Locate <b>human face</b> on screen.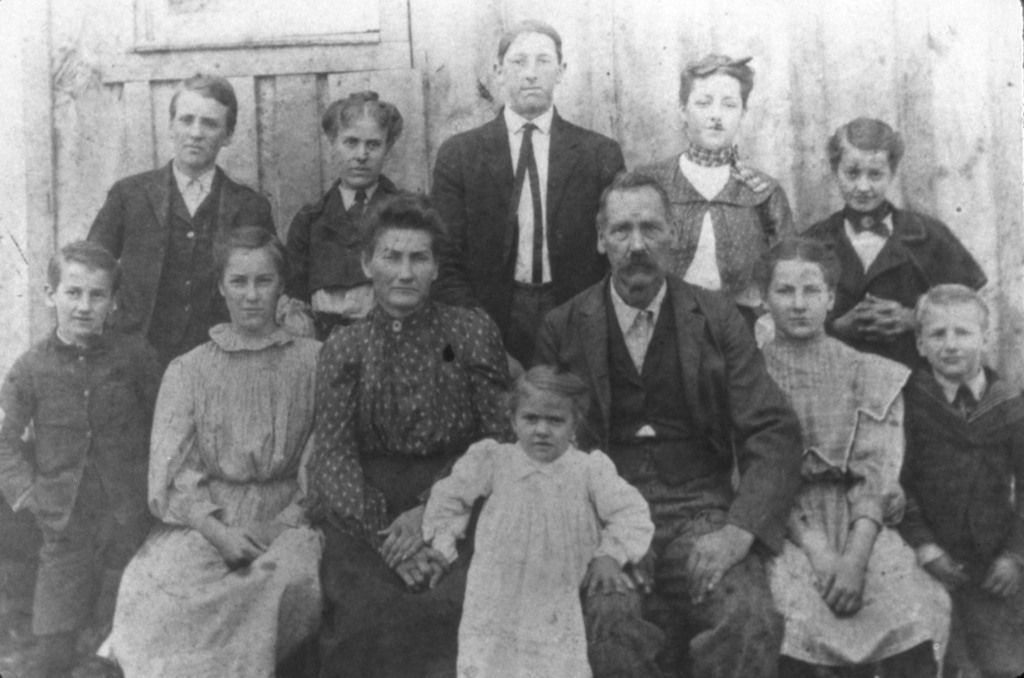
On screen at locate(501, 28, 564, 110).
